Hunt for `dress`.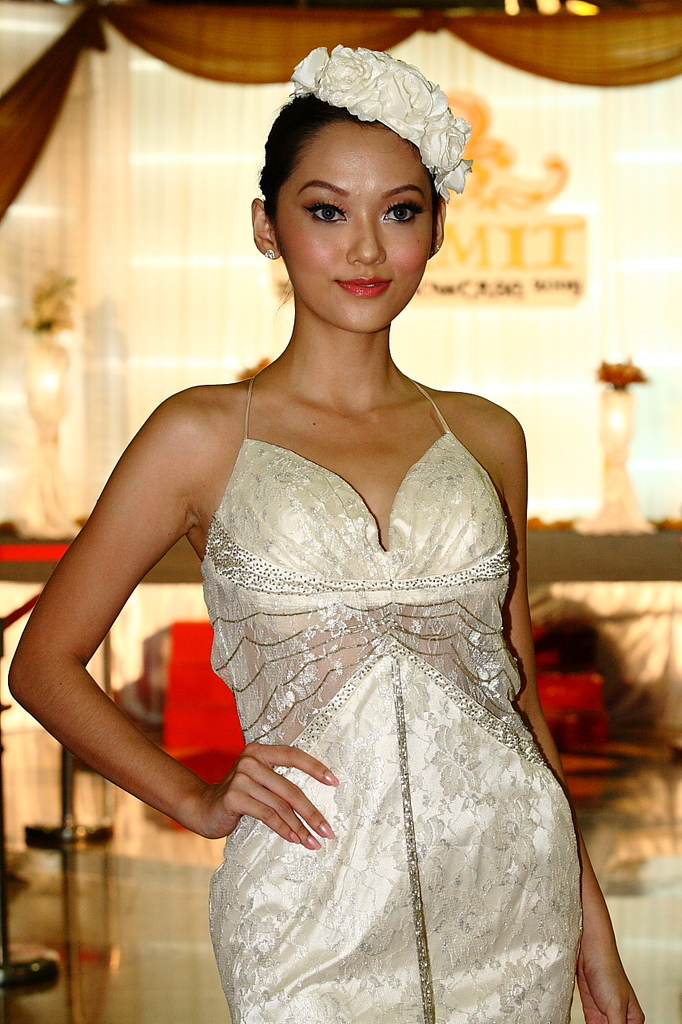
Hunted down at x1=200 y1=376 x2=583 y2=1023.
